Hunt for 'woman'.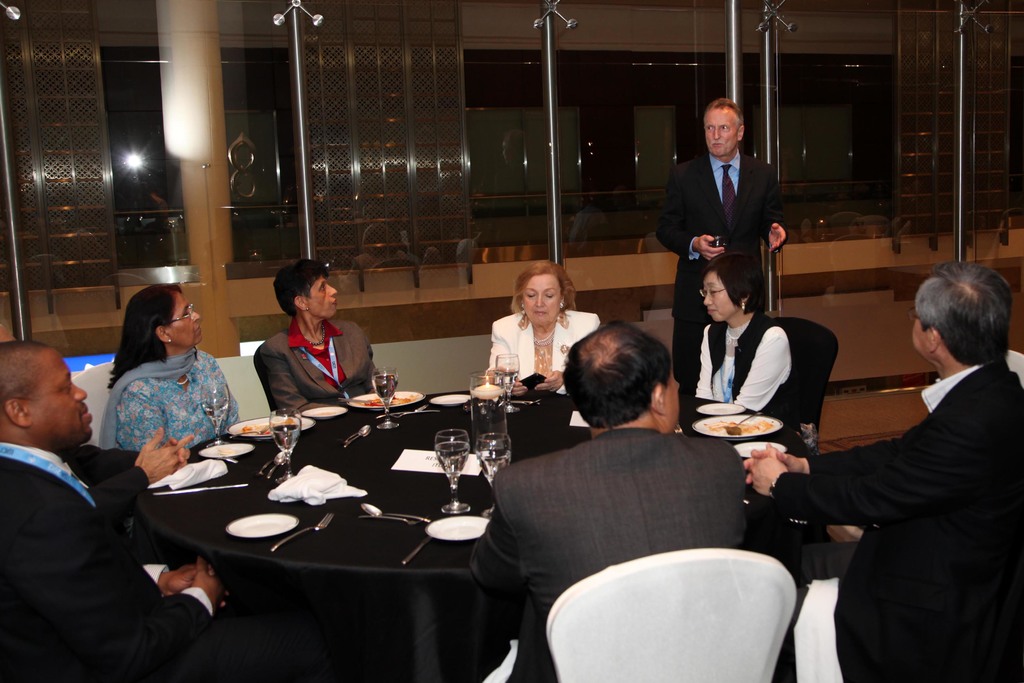
Hunted down at detection(95, 274, 230, 477).
